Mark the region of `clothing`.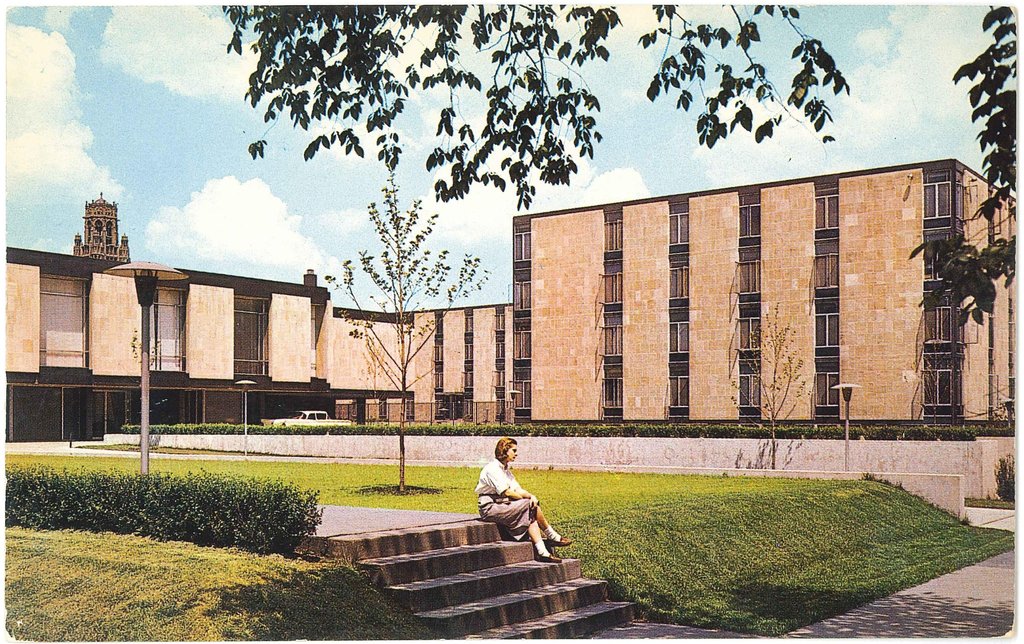
Region: [x1=479, y1=462, x2=558, y2=556].
